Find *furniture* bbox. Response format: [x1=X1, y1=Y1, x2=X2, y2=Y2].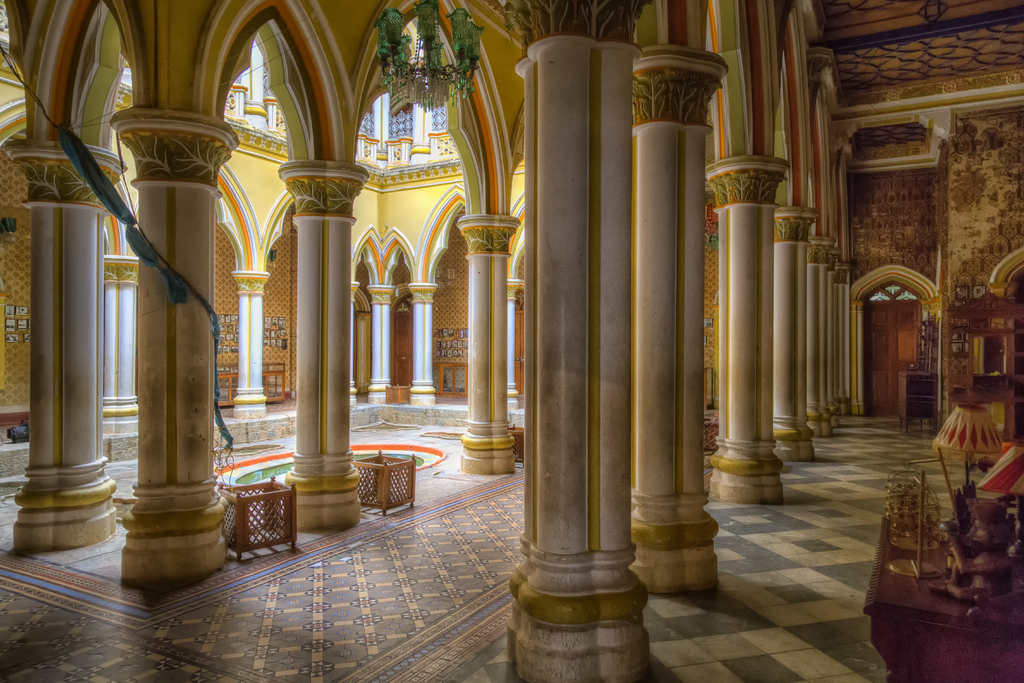
[x1=215, y1=475, x2=298, y2=559].
